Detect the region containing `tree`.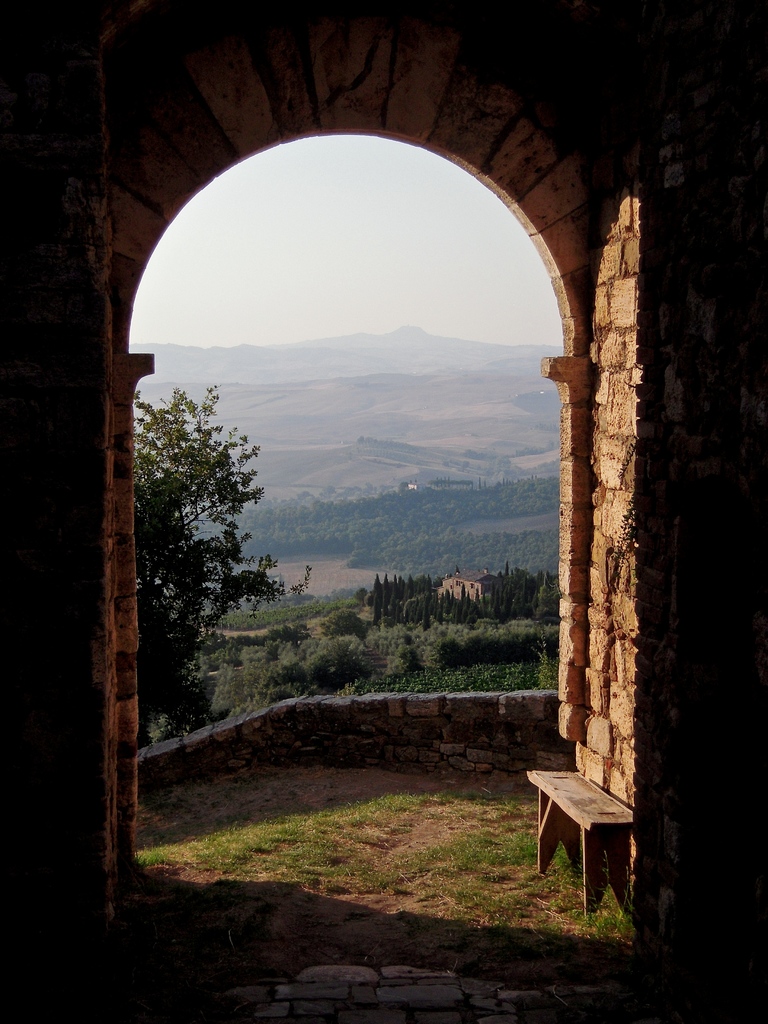
<bbox>135, 370, 317, 753</bbox>.
